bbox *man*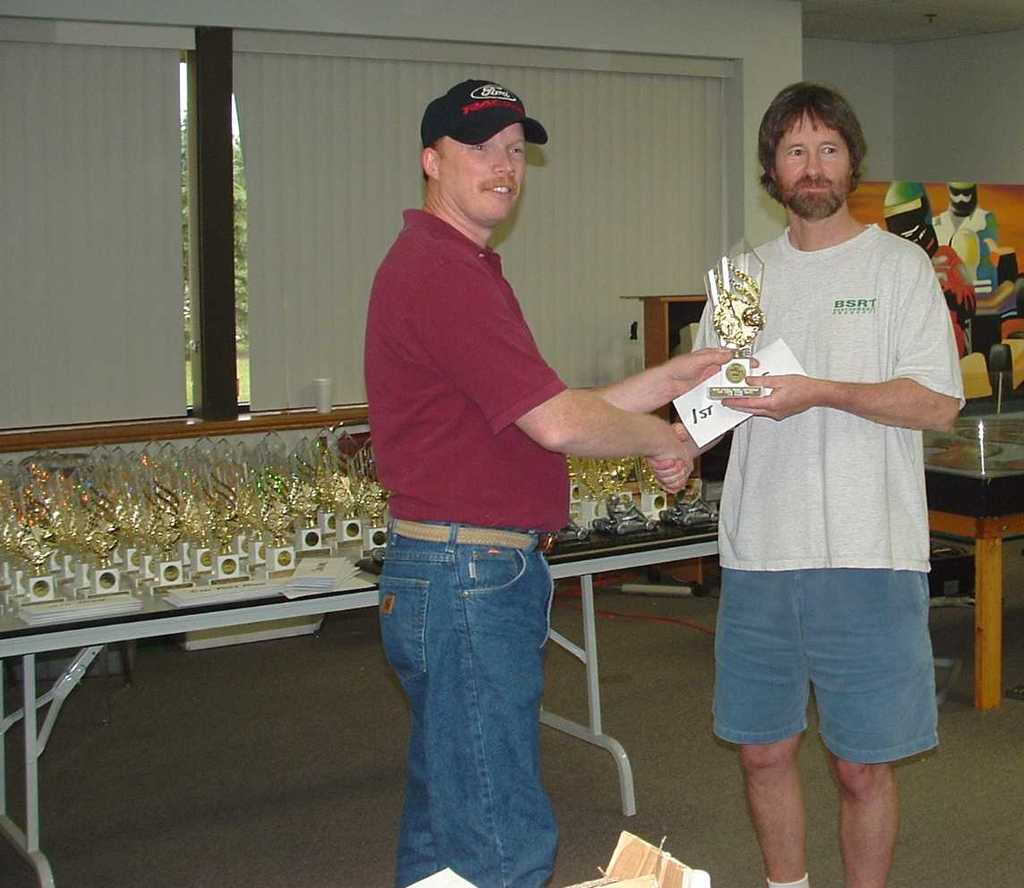
<region>367, 79, 762, 887</region>
